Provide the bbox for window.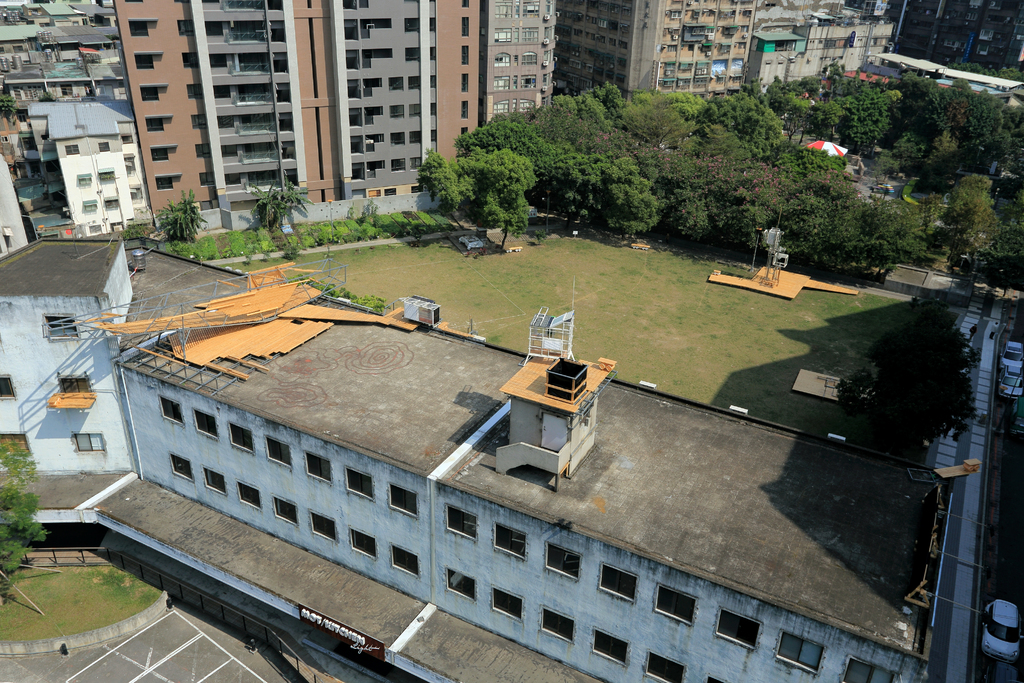
box(577, 0, 585, 10).
